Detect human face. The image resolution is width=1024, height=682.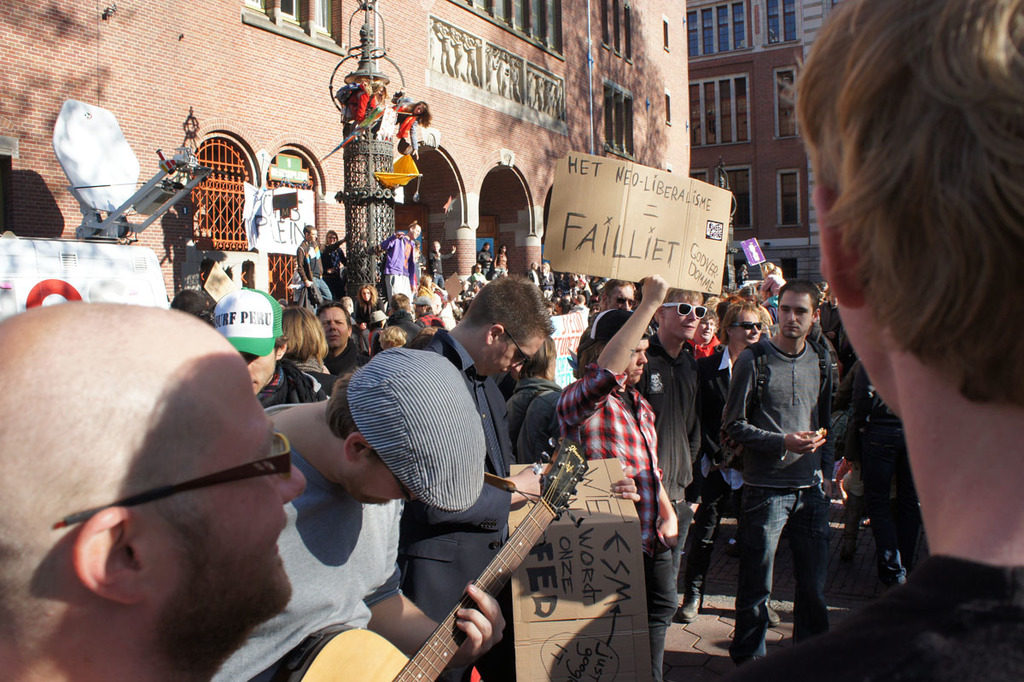
[319,306,349,345].
